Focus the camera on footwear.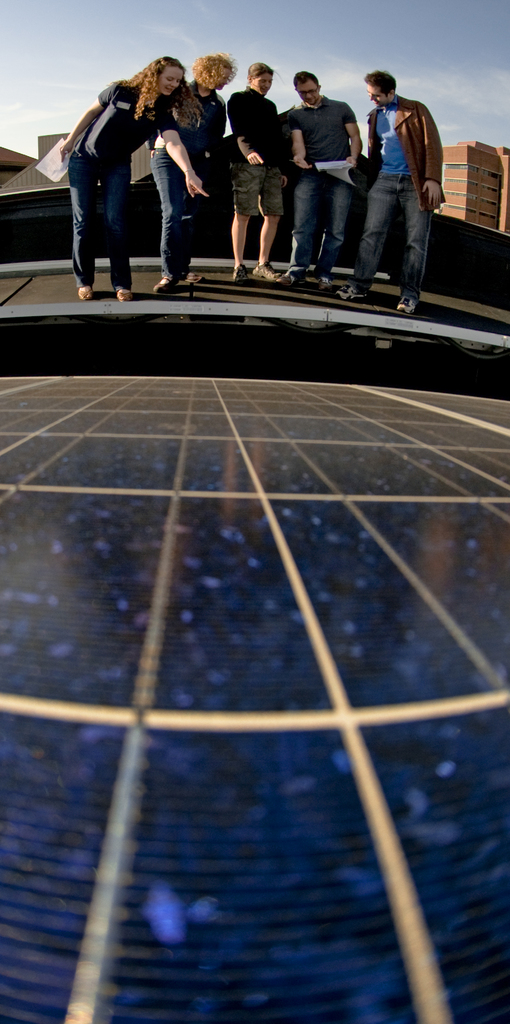
Focus region: (251, 261, 277, 277).
